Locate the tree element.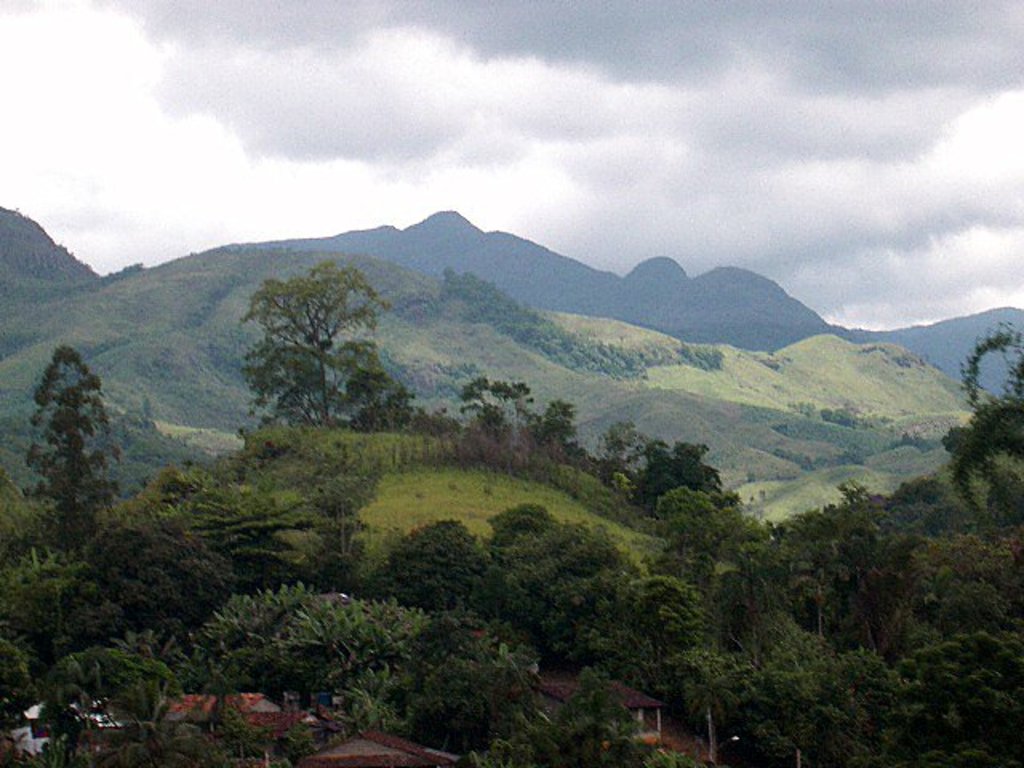
Element bbox: <bbox>656, 486, 714, 533</bbox>.
